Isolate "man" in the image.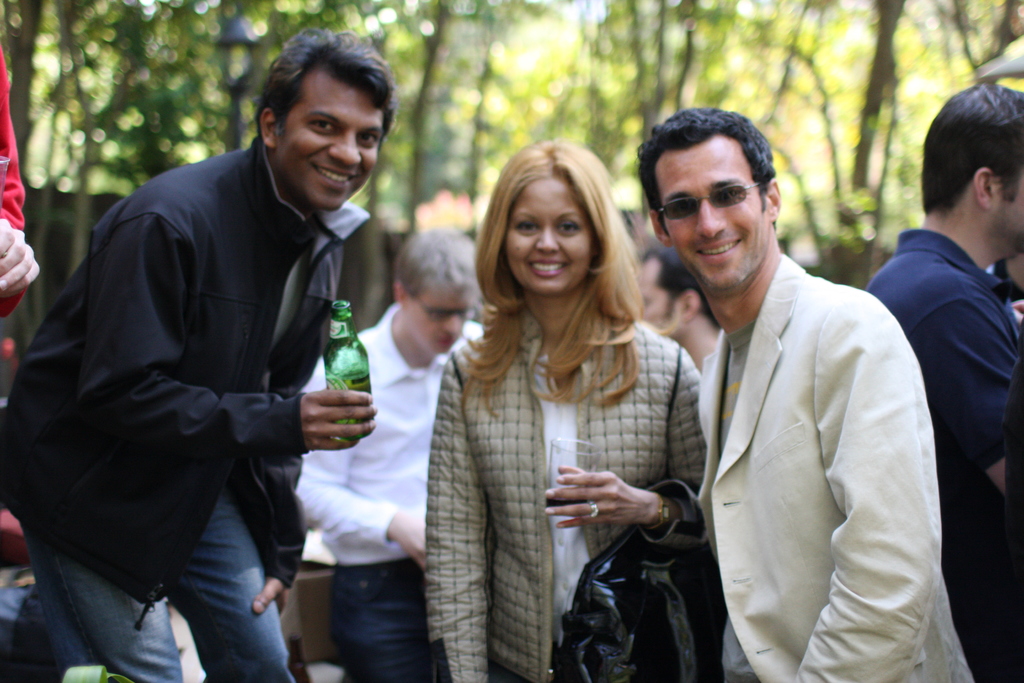
Isolated region: x1=0, y1=22, x2=399, y2=682.
